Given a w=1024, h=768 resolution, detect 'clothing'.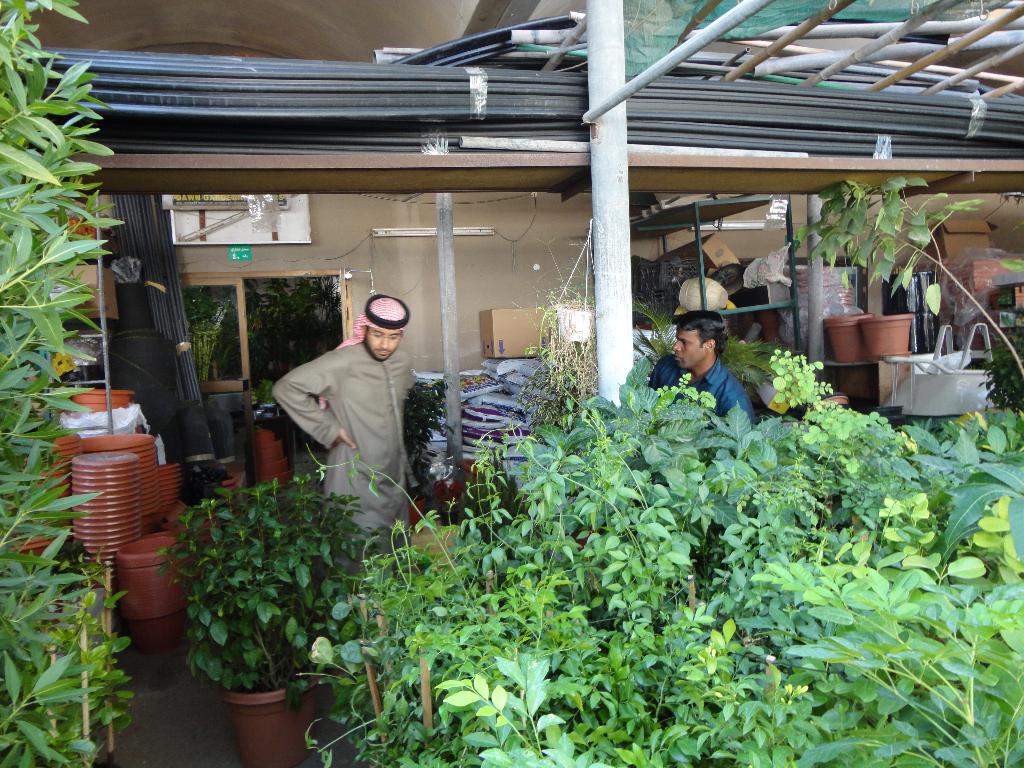
643,353,755,430.
